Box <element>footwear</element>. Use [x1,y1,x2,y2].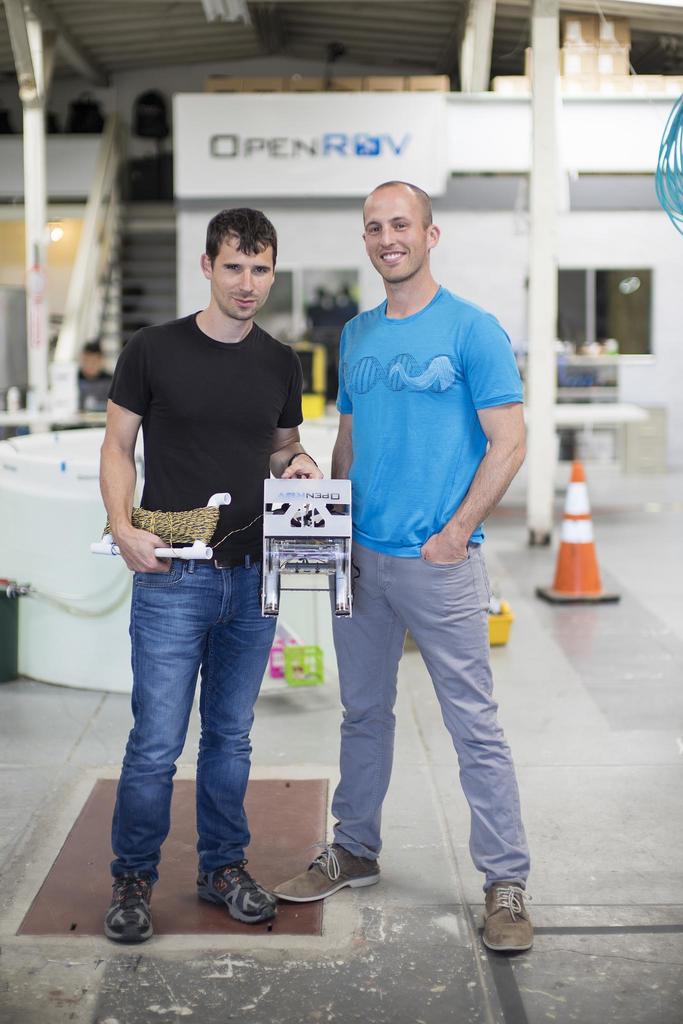
[189,865,279,924].
